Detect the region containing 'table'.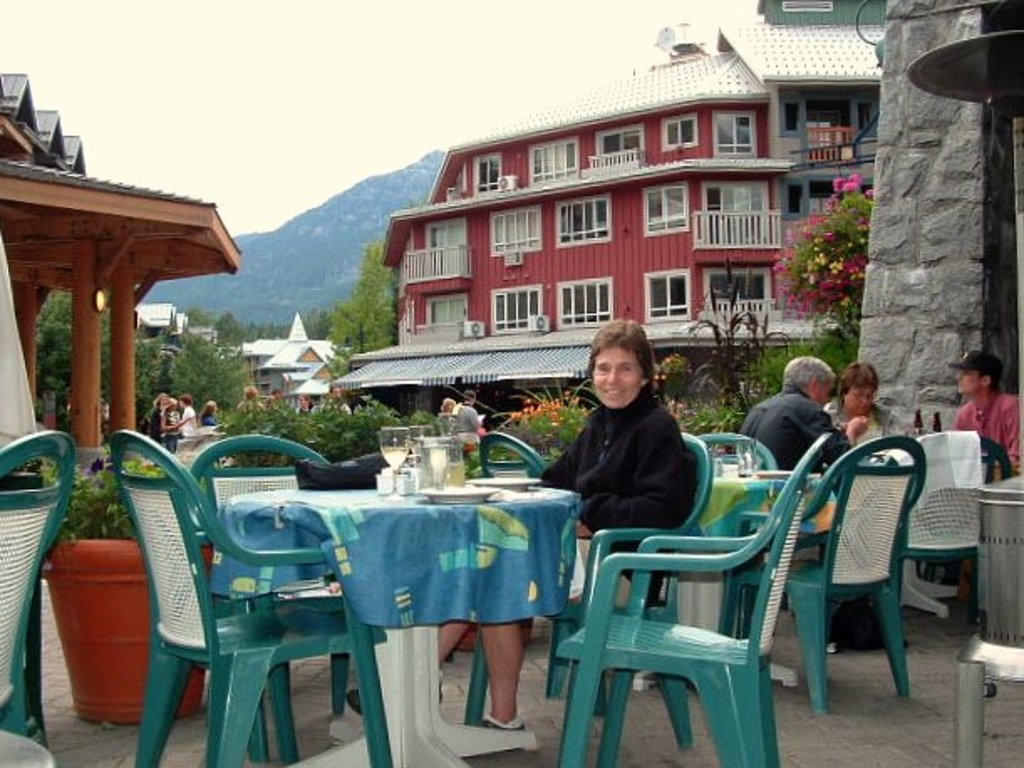
pyautogui.locateOnScreen(761, 453, 999, 627).
